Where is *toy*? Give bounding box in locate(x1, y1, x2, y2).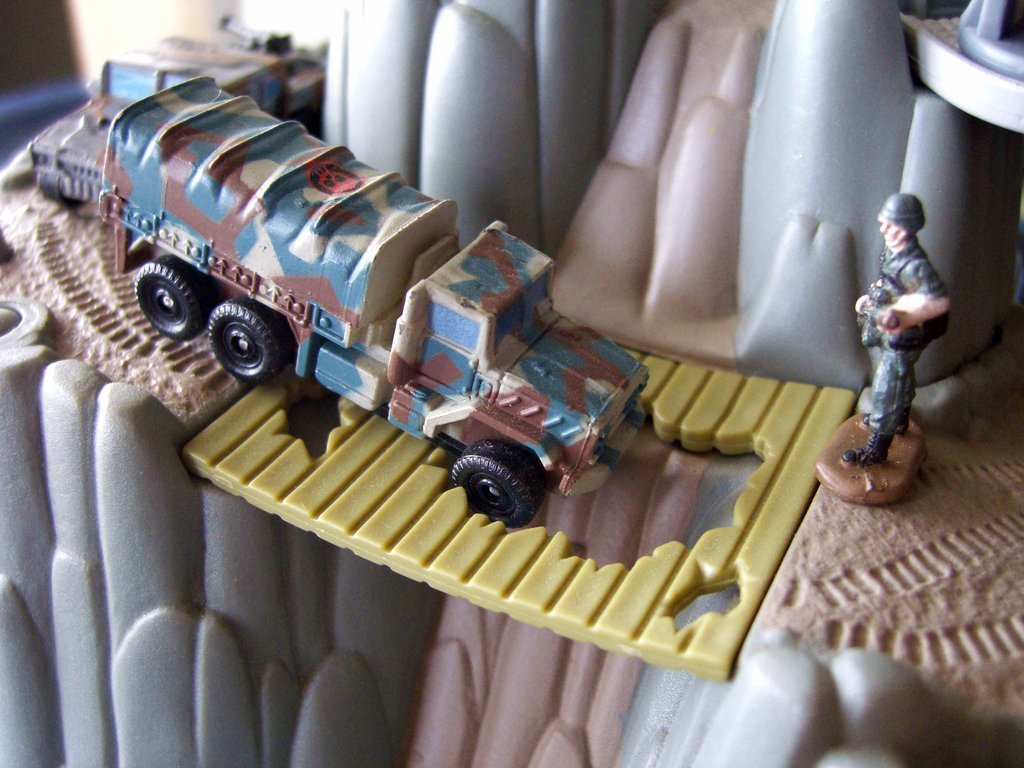
locate(24, 14, 326, 211).
